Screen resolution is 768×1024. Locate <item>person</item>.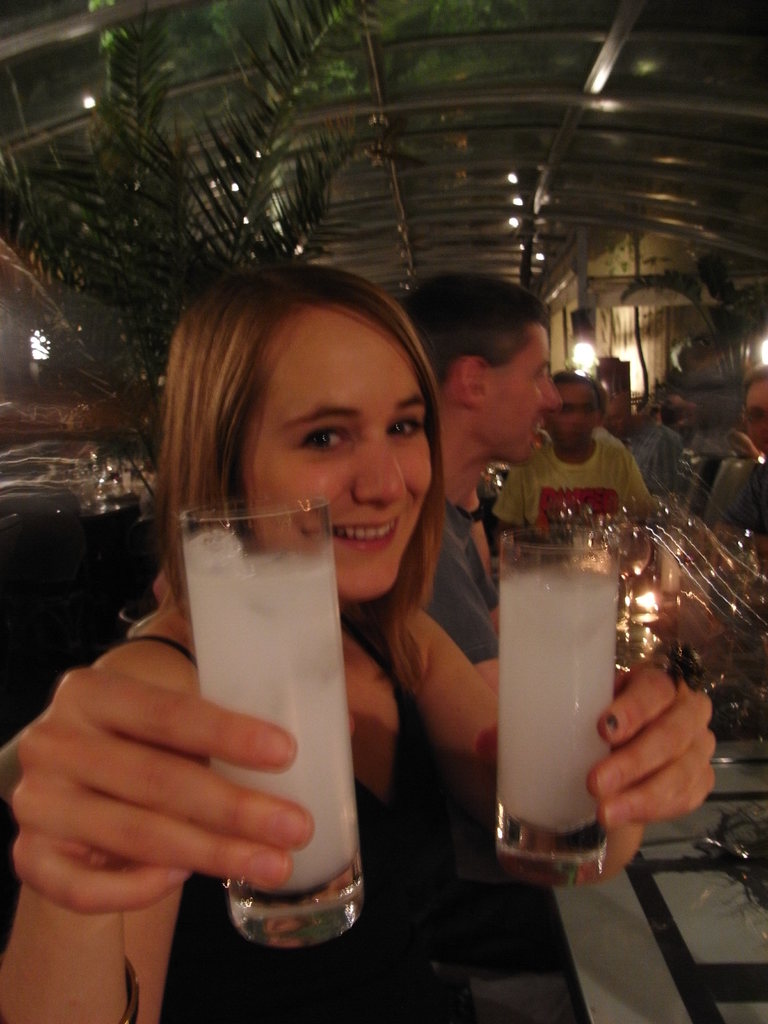
<region>685, 398, 762, 545</region>.
